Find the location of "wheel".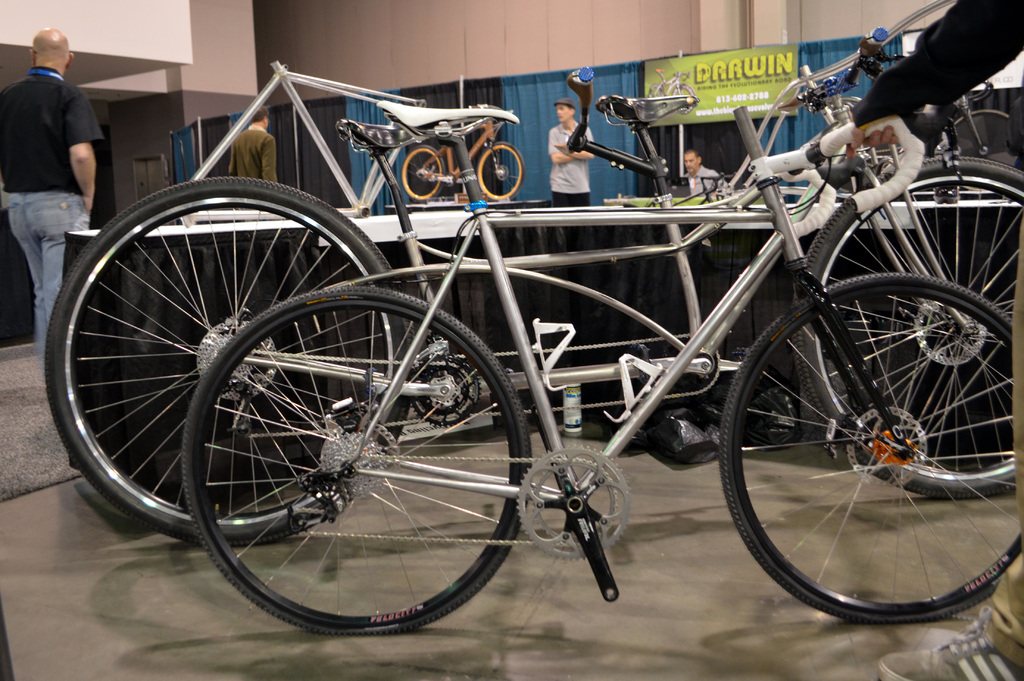
Location: [left=787, top=152, right=1023, bottom=503].
